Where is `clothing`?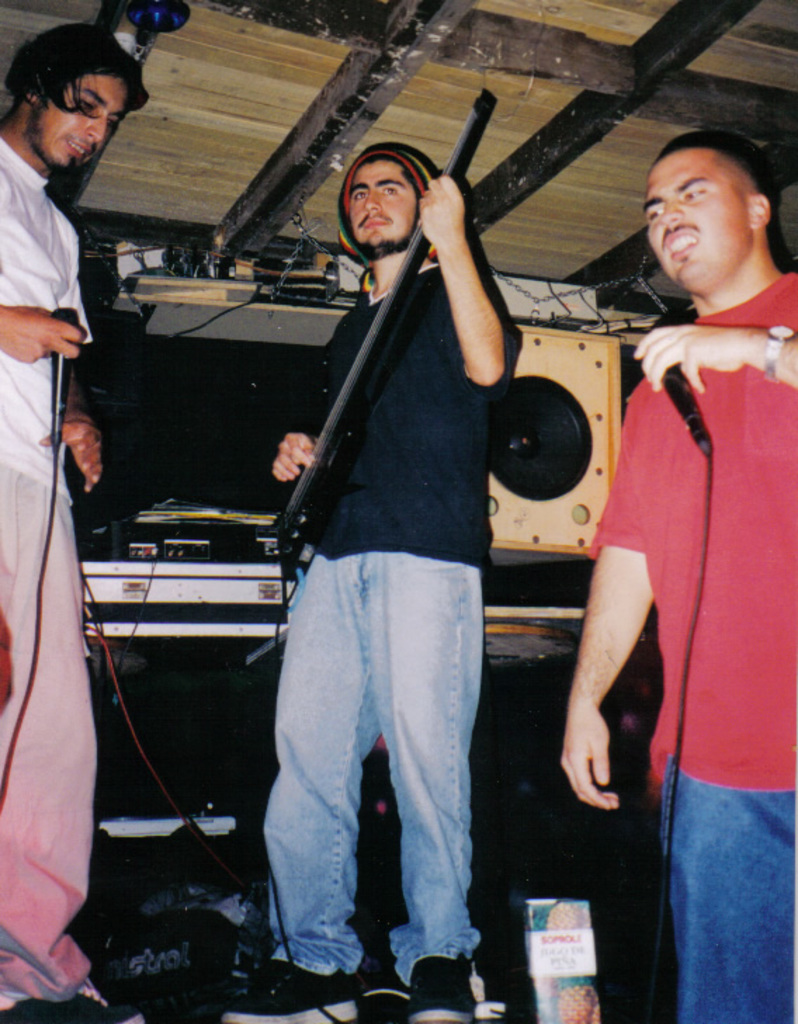
[259, 263, 520, 969].
